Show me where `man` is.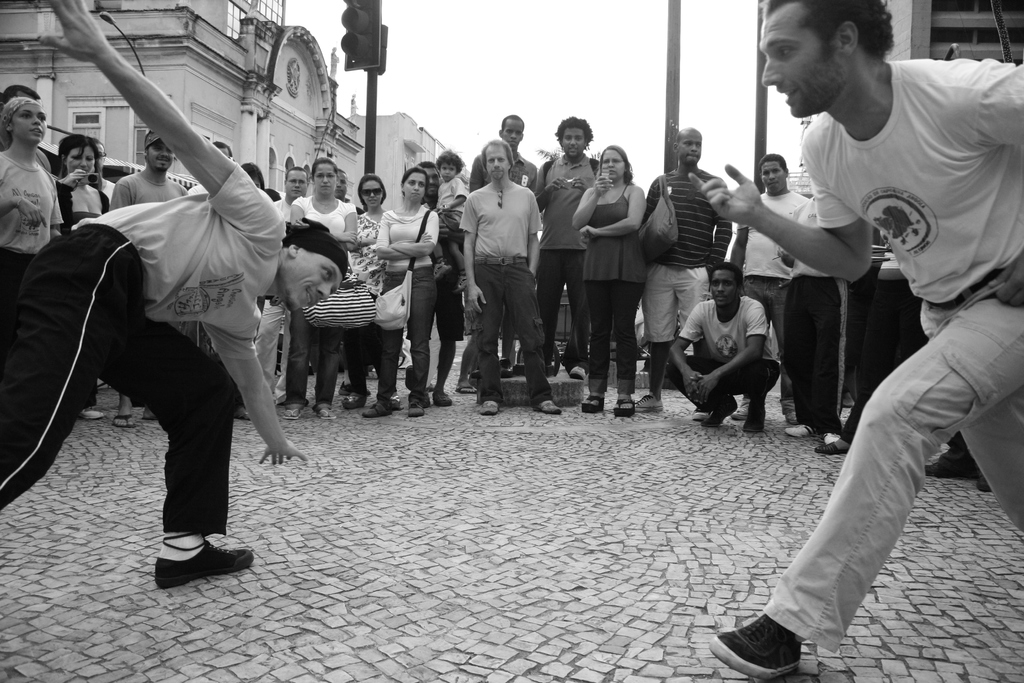
`man` is at x1=468 y1=112 x2=541 y2=376.
